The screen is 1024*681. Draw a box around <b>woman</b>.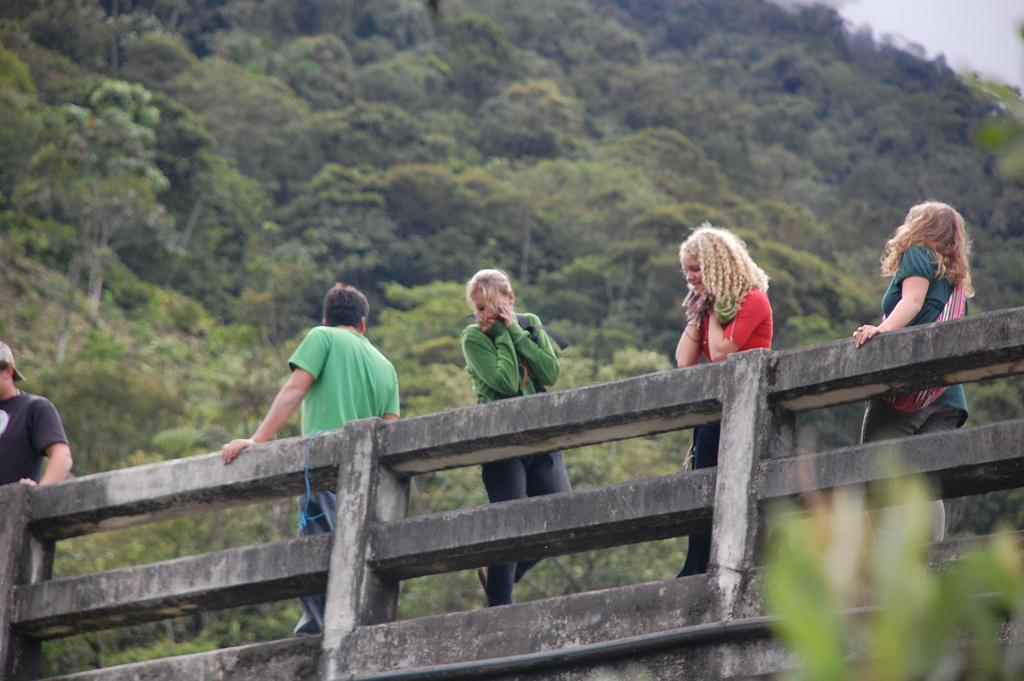
bbox=(850, 199, 975, 548).
